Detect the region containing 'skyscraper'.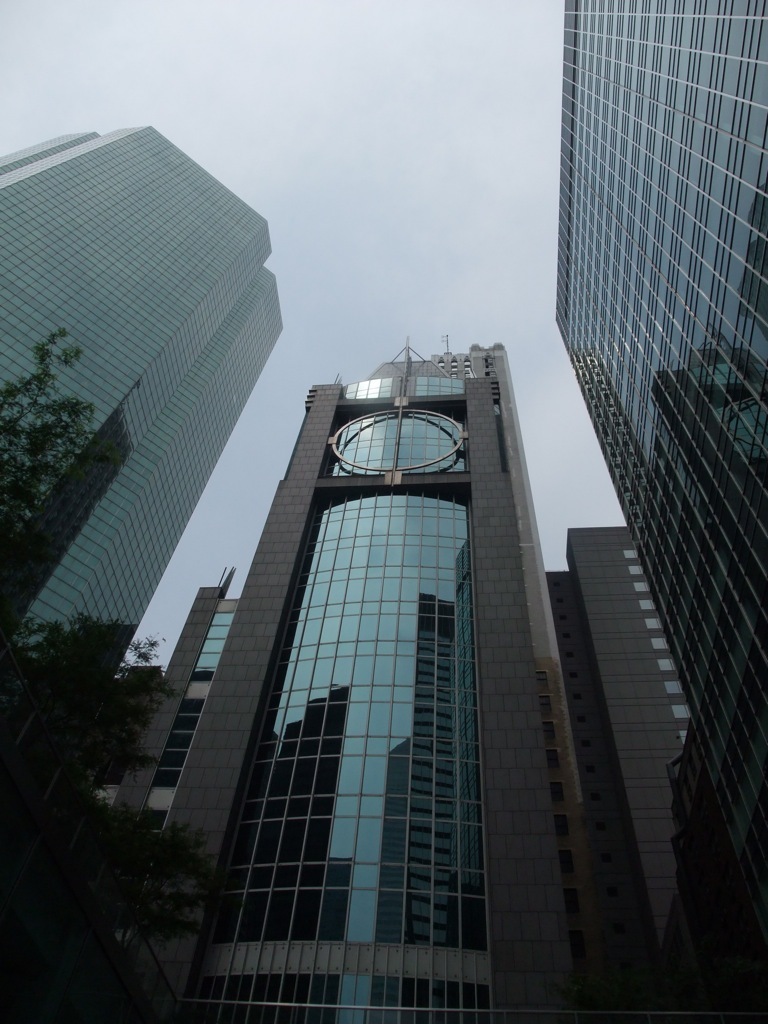
select_region(108, 327, 617, 1022).
